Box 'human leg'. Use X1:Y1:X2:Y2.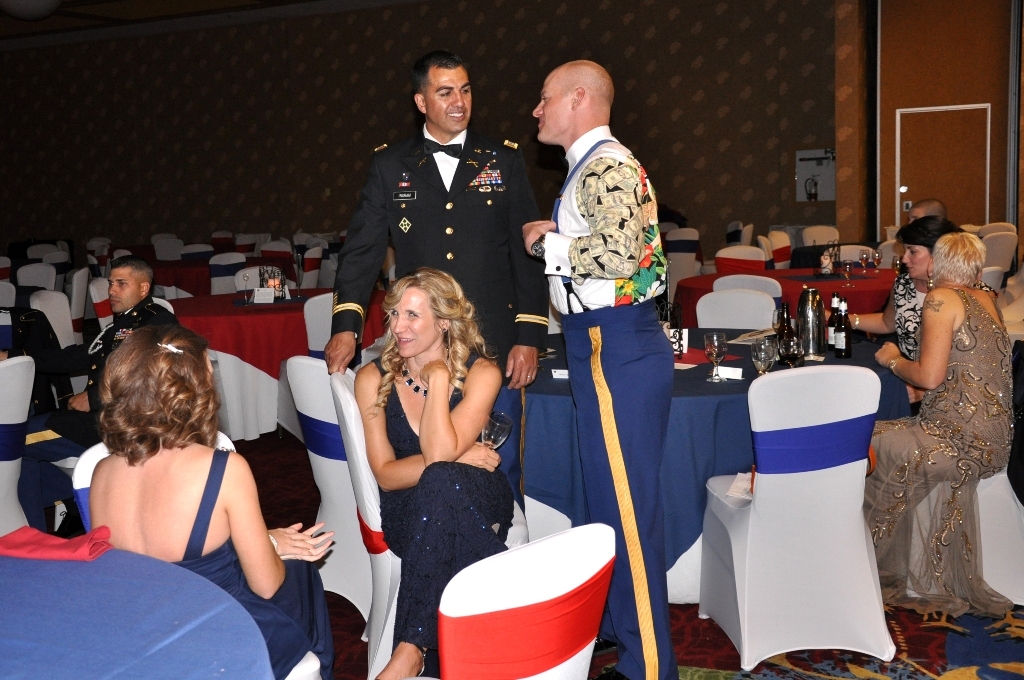
569:319:673:679.
